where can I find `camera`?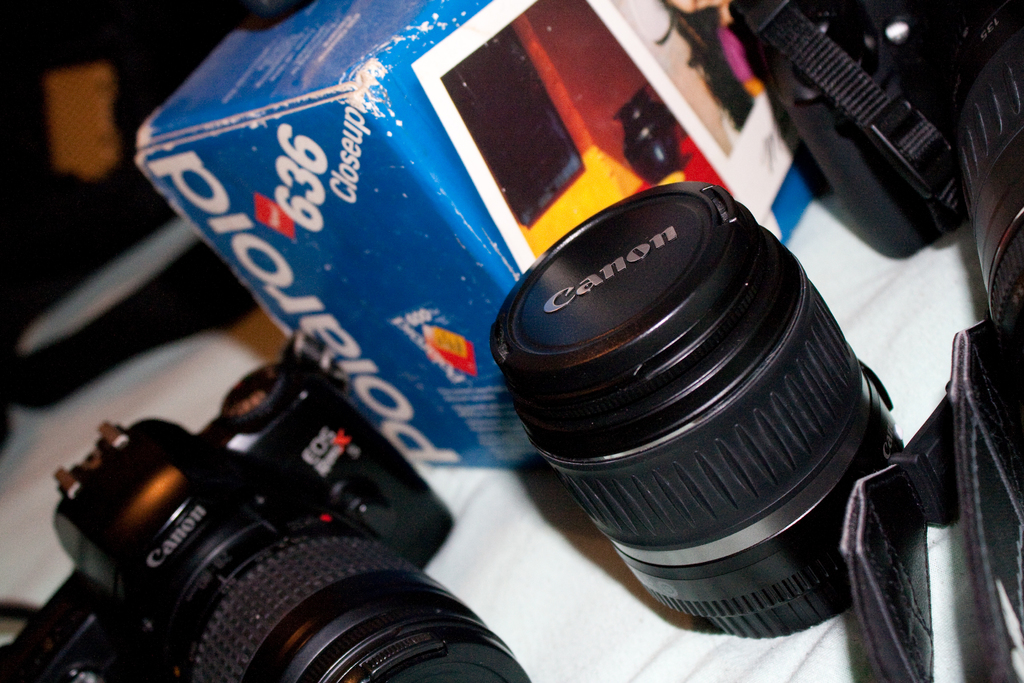
You can find it at 467 167 952 657.
